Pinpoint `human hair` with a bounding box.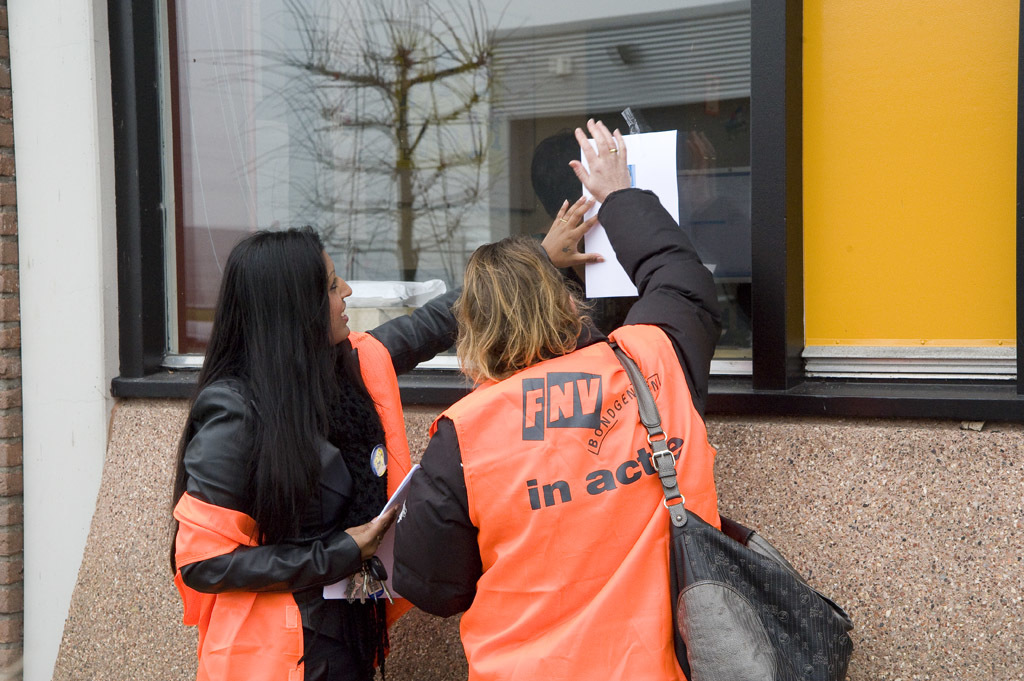
box(161, 221, 356, 555).
